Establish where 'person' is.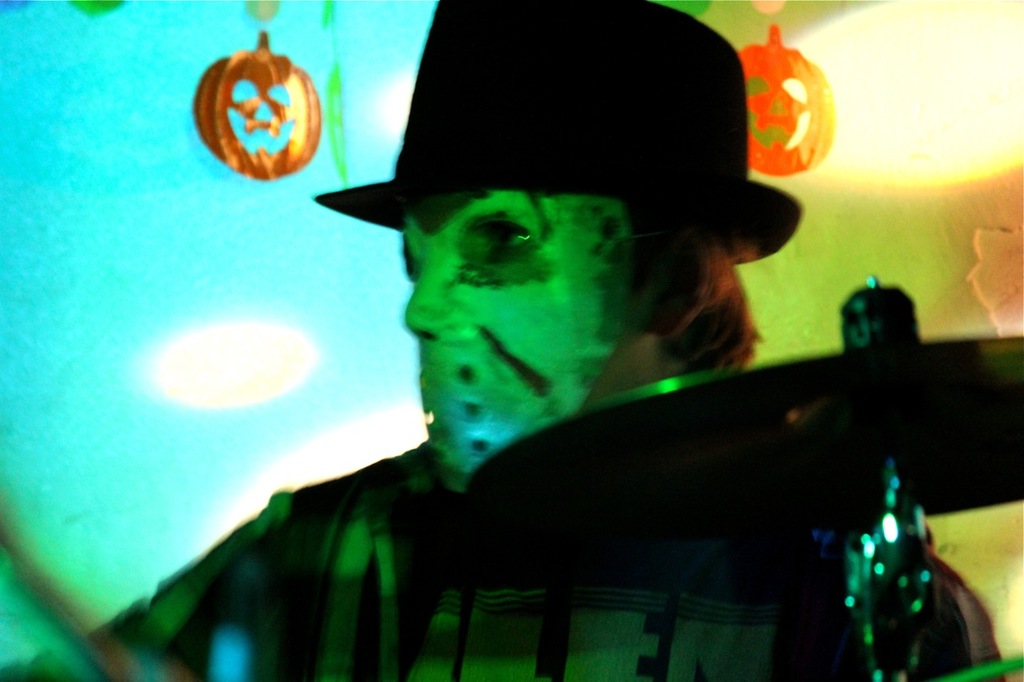
Established at bbox(0, 0, 1013, 681).
